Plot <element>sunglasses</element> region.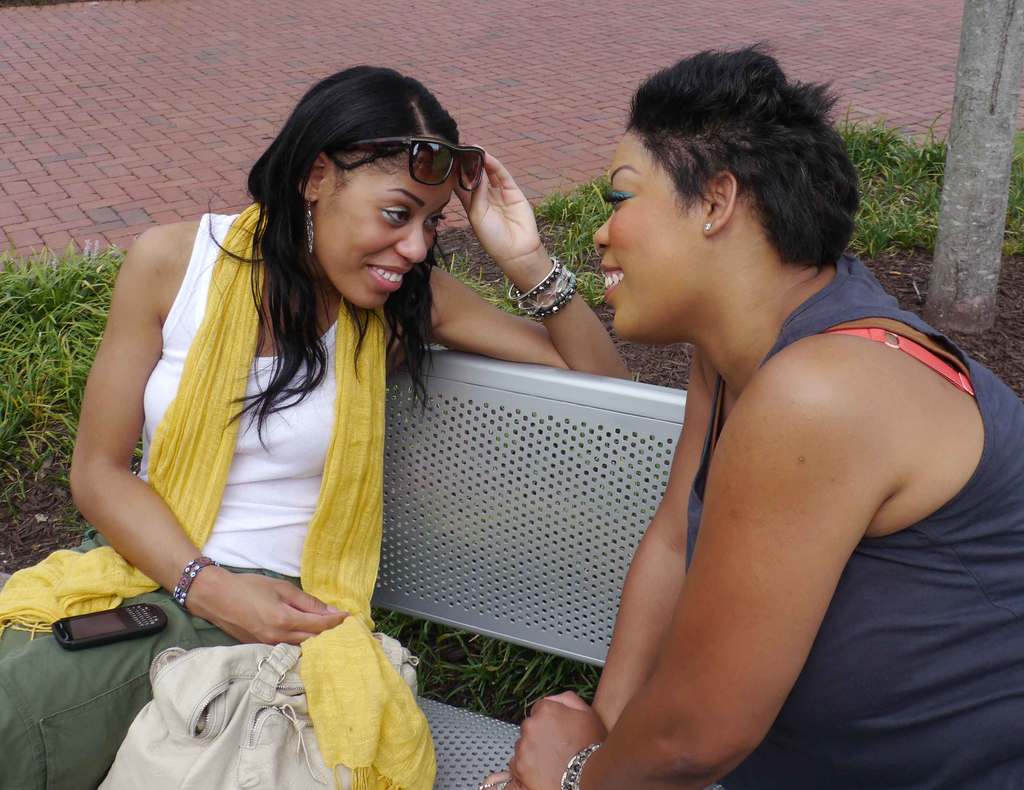
Plotted at box(340, 127, 495, 200).
